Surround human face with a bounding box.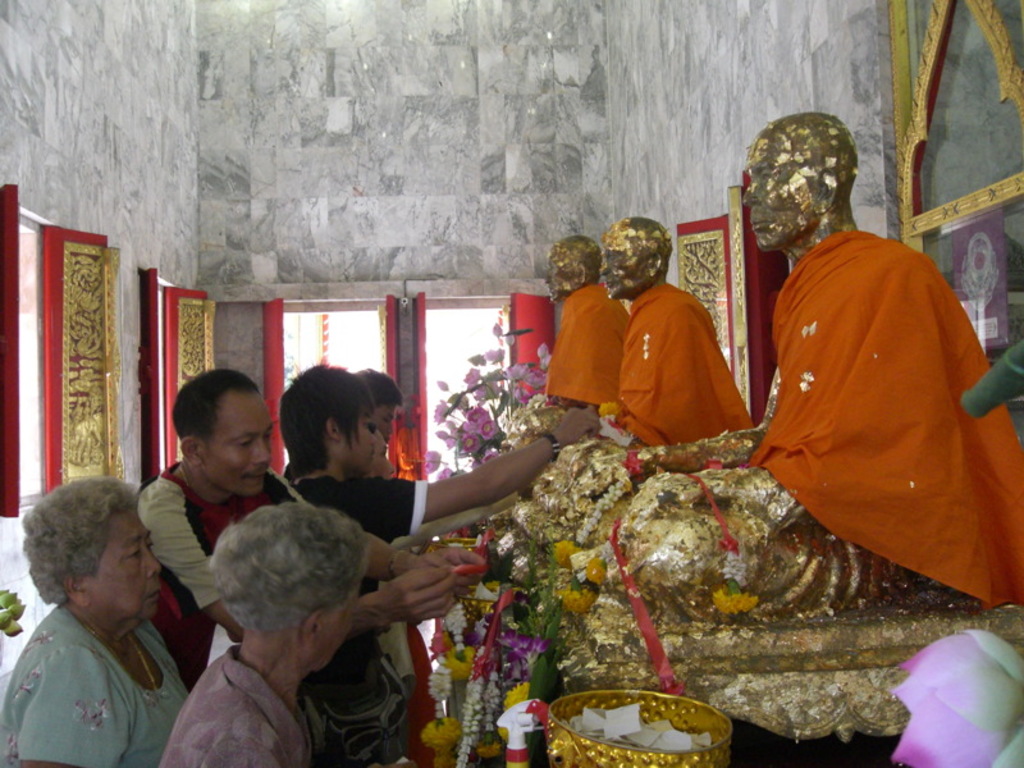
pyautogui.locateOnScreen(595, 229, 646, 300).
